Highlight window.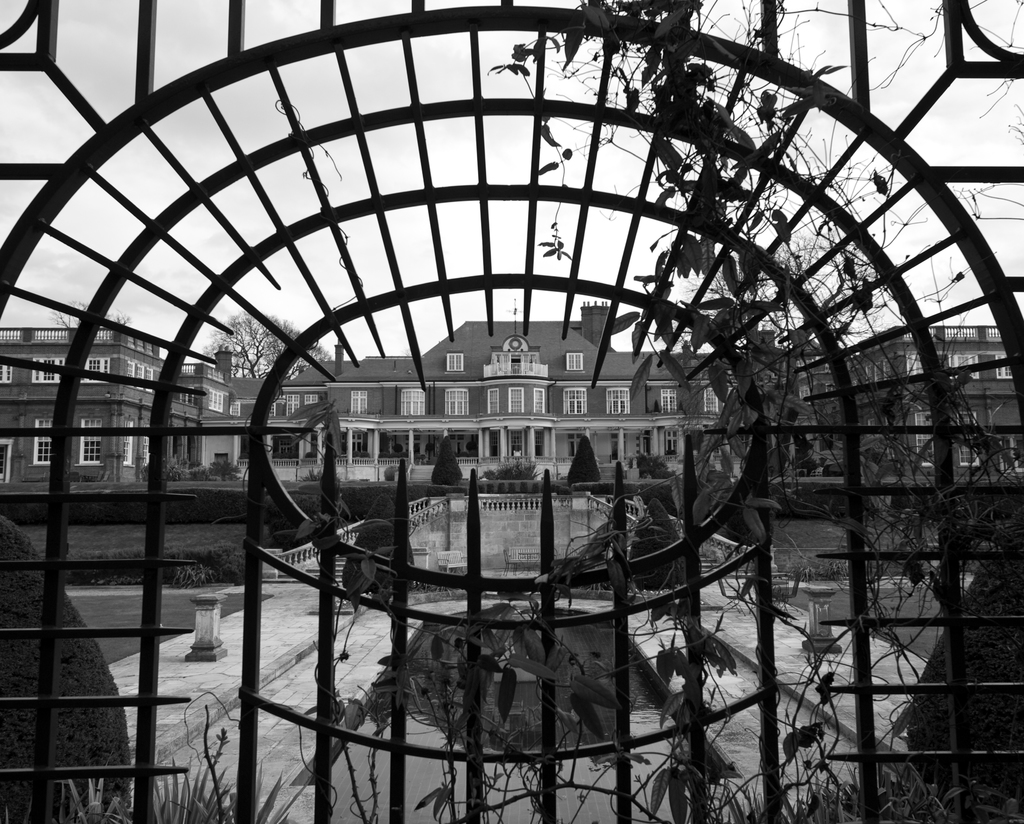
Highlighted region: x1=353, y1=432, x2=364, y2=454.
